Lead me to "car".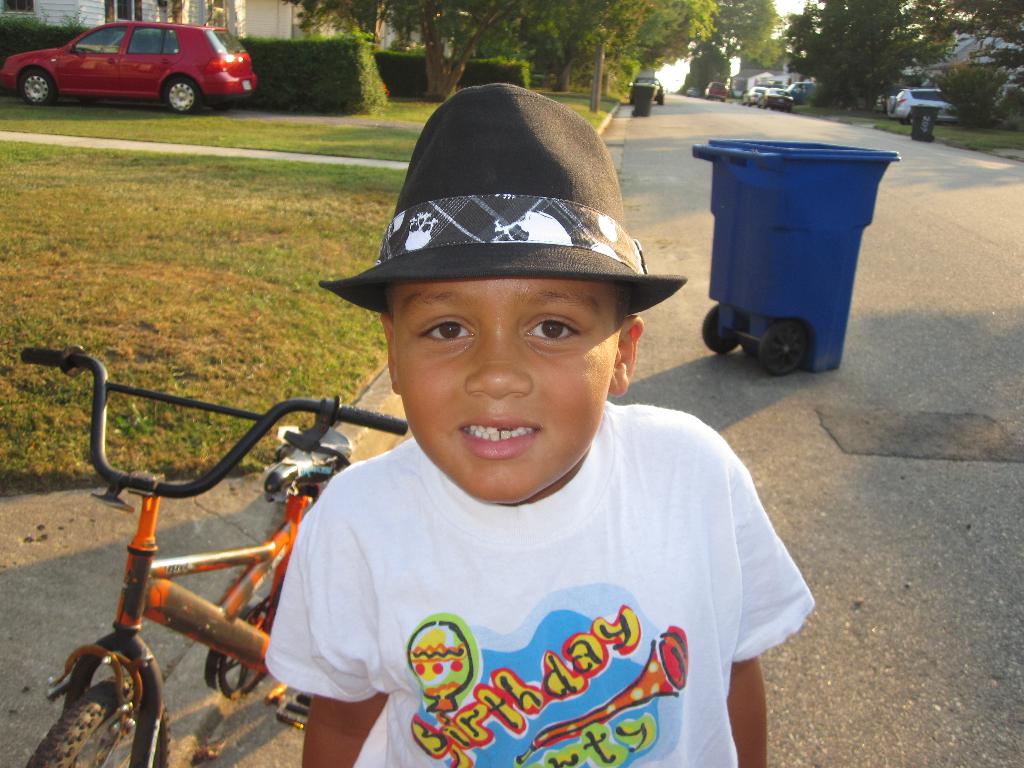
Lead to <bbox>758, 86, 803, 103</bbox>.
